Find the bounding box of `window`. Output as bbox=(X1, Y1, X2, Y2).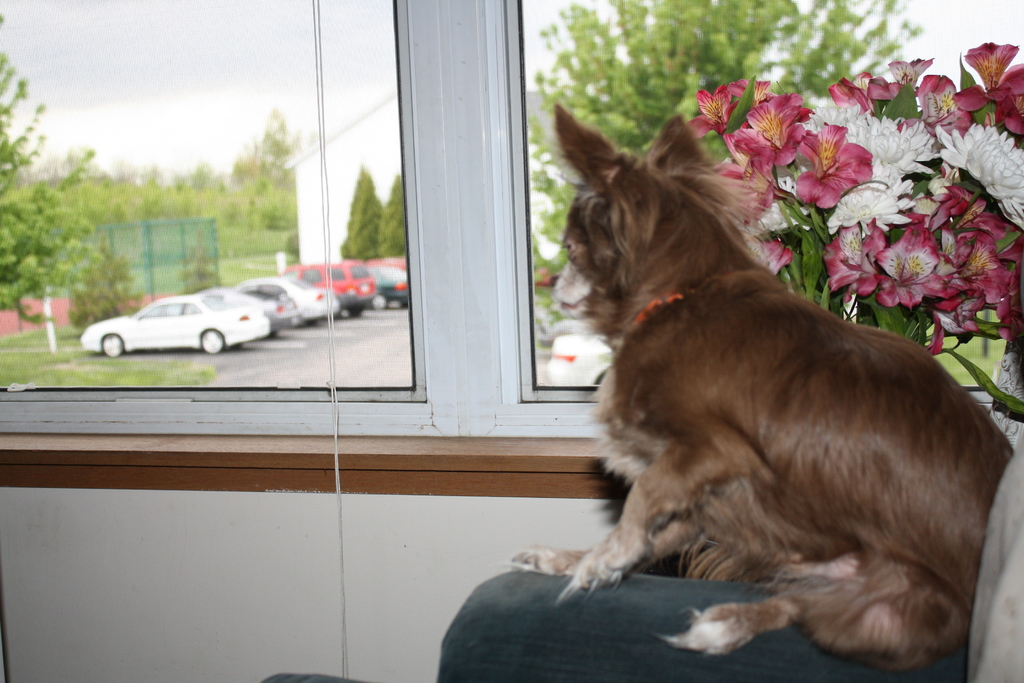
bbox=(0, 0, 1023, 434).
